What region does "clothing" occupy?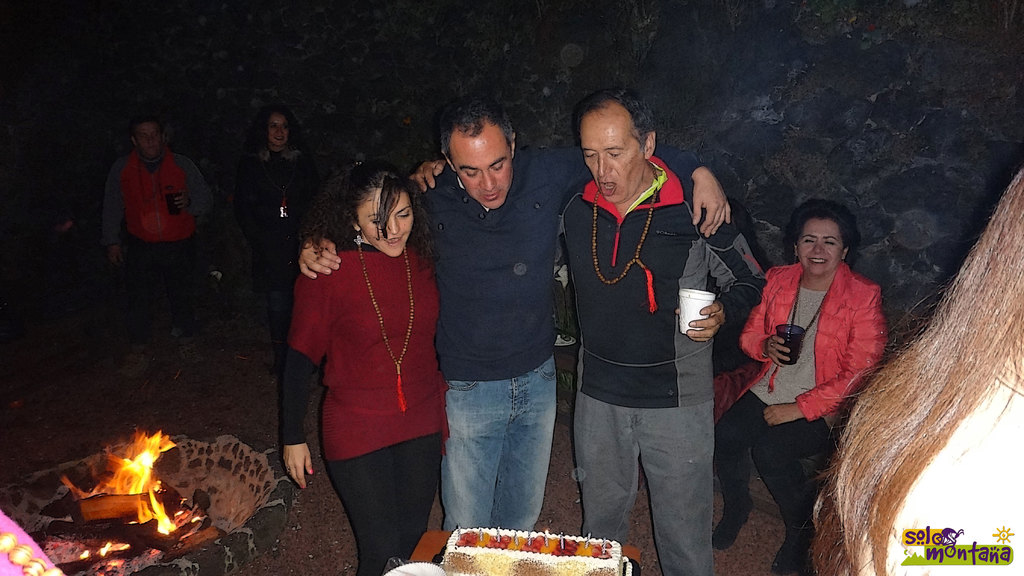
(left=575, top=147, right=762, bottom=575).
